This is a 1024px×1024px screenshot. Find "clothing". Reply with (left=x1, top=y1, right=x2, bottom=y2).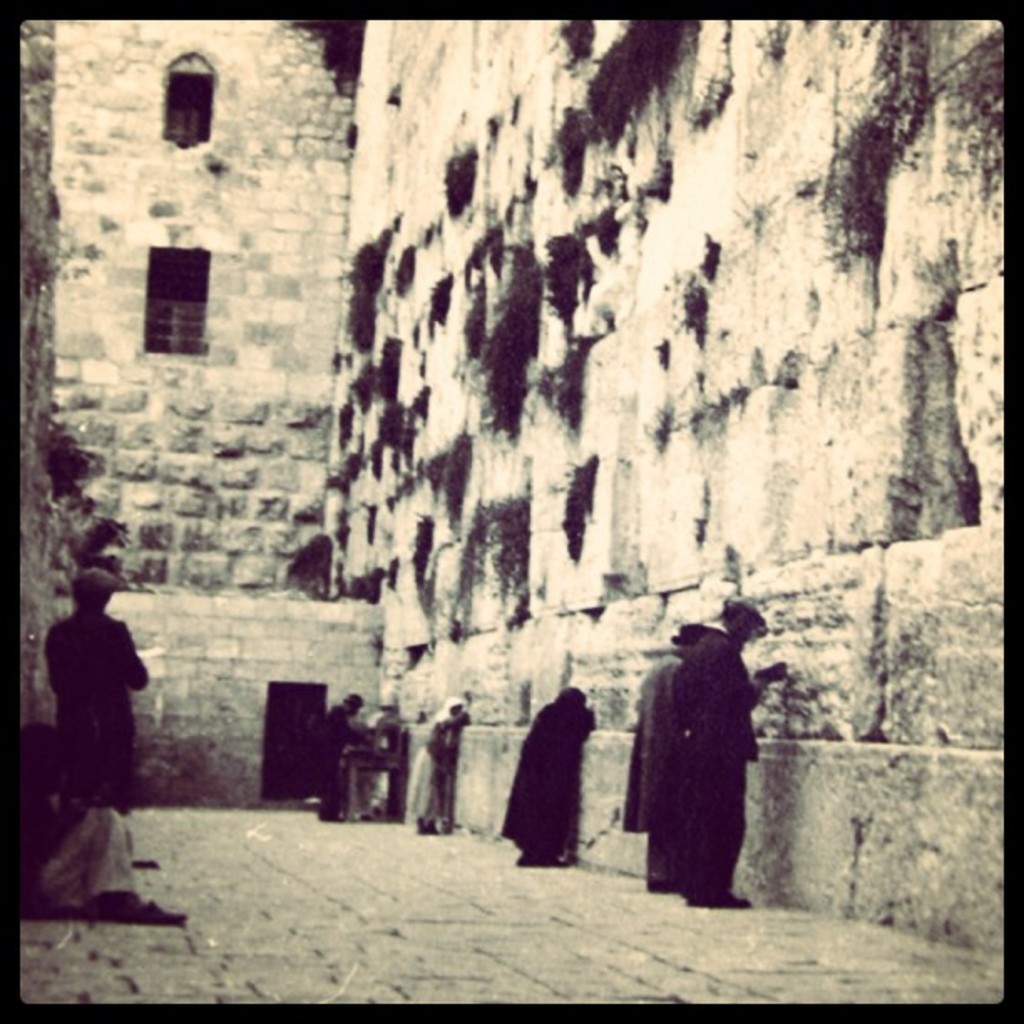
(left=370, top=703, right=413, bottom=808).
